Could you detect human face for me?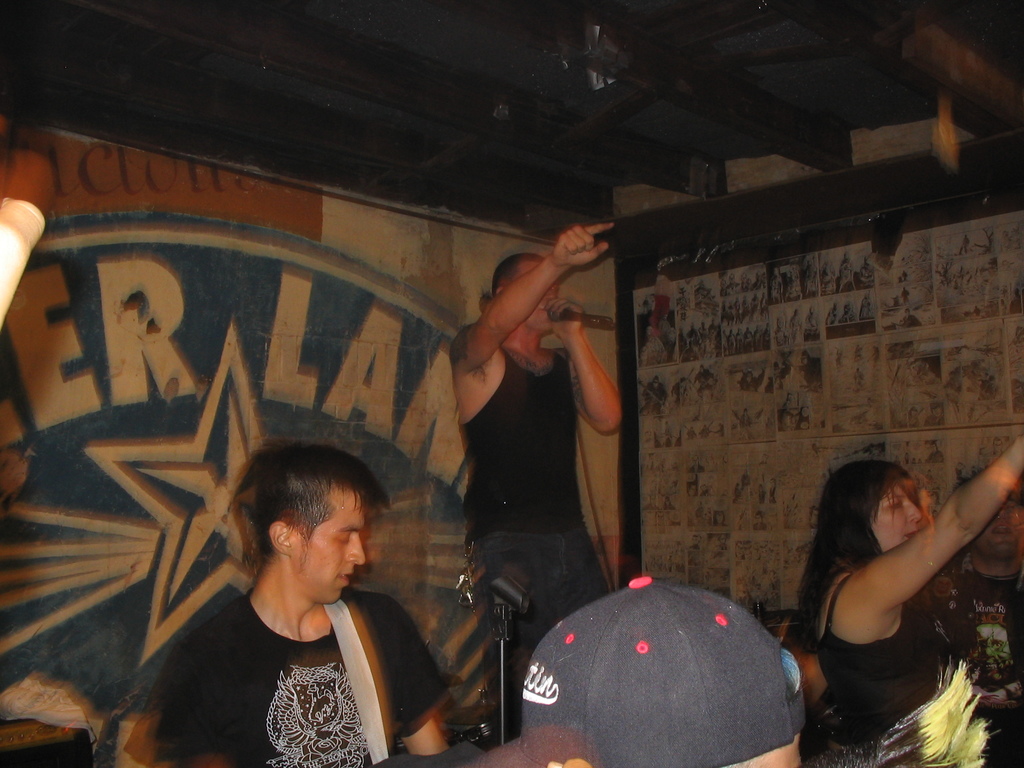
Detection result: <region>732, 735, 798, 767</region>.
